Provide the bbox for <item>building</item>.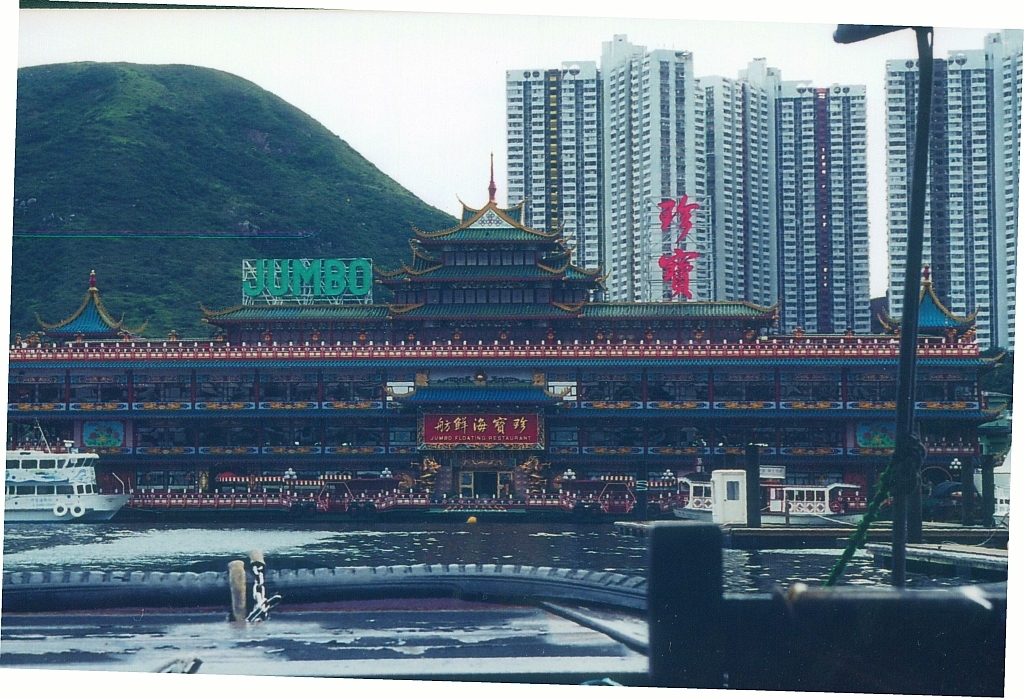
887, 28, 1021, 346.
